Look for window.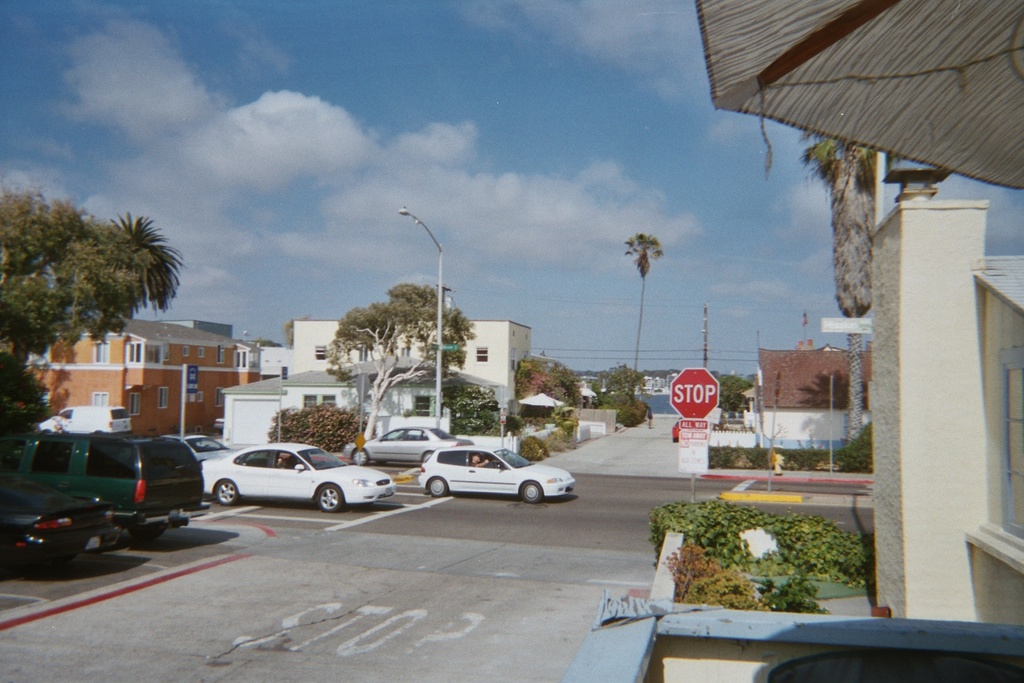
Found: (89,342,111,360).
